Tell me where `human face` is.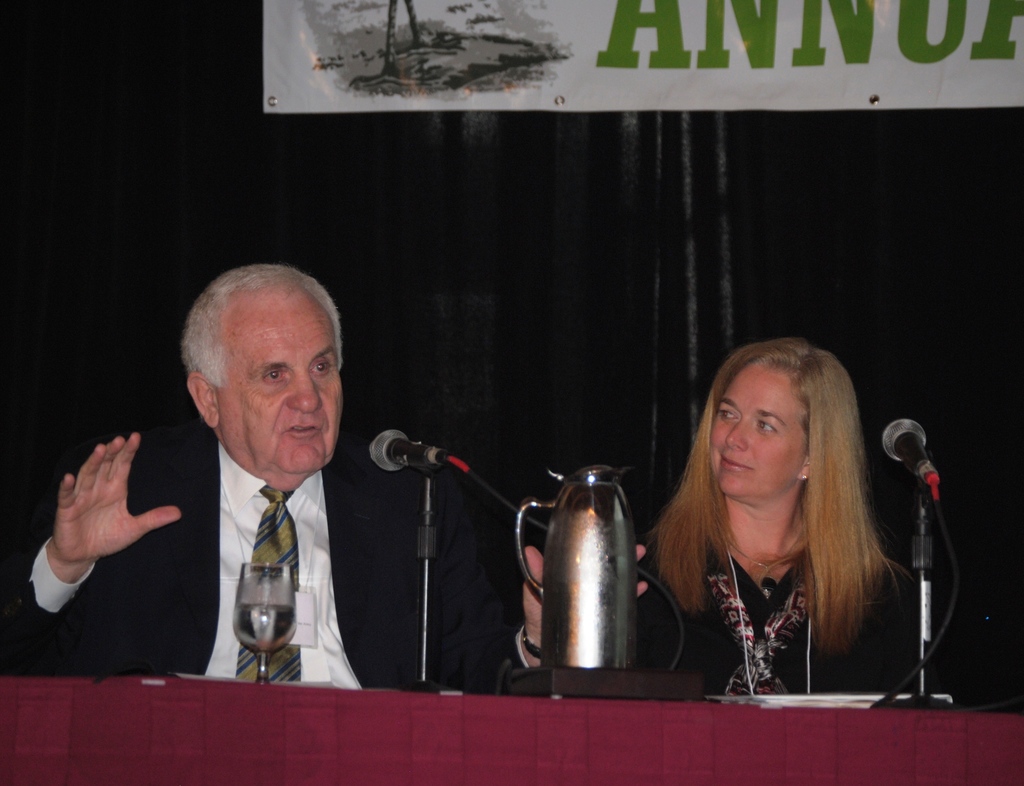
`human face` is at (left=219, top=311, right=345, bottom=480).
